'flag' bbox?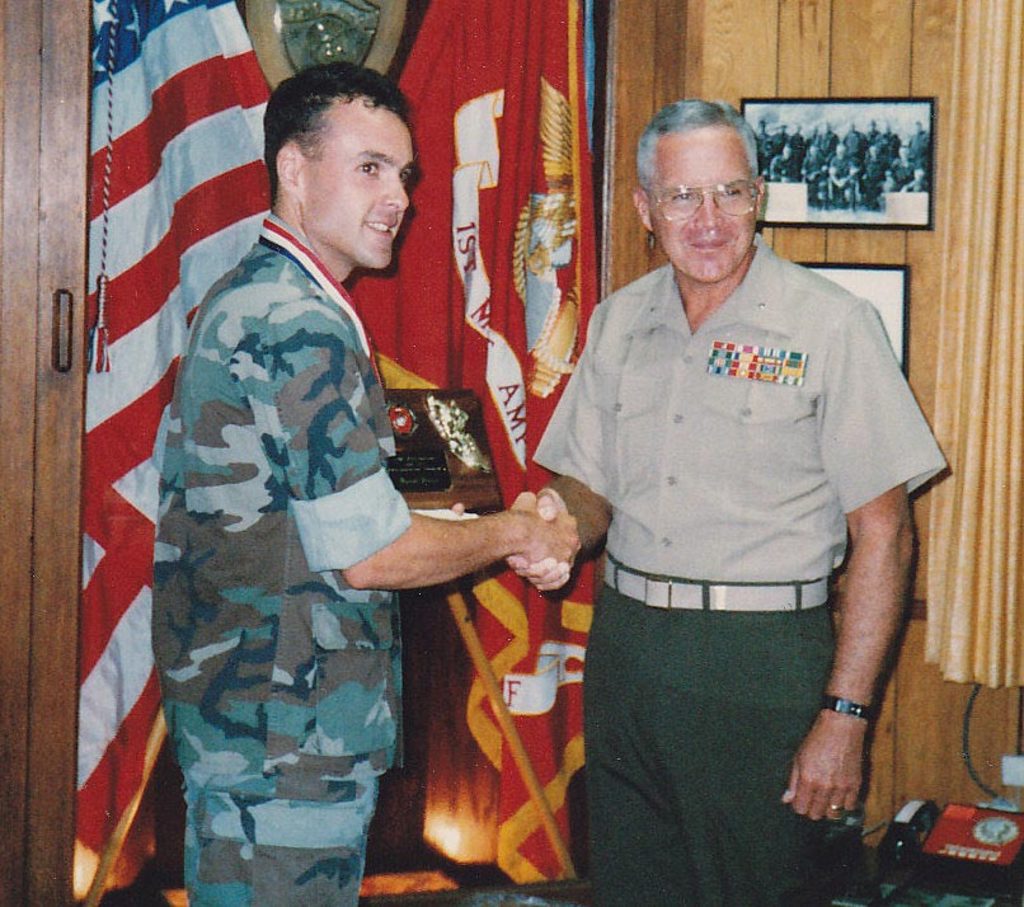
<bbox>91, 0, 283, 906</bbox>
